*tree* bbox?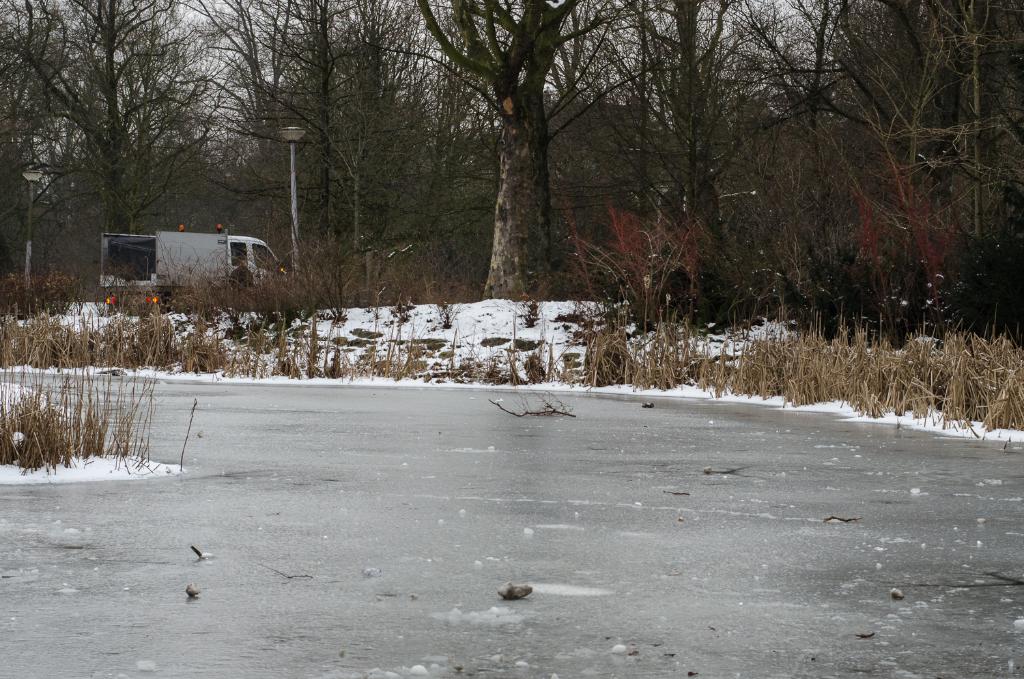
x1=0 y1=0 x2=259 y2=318
